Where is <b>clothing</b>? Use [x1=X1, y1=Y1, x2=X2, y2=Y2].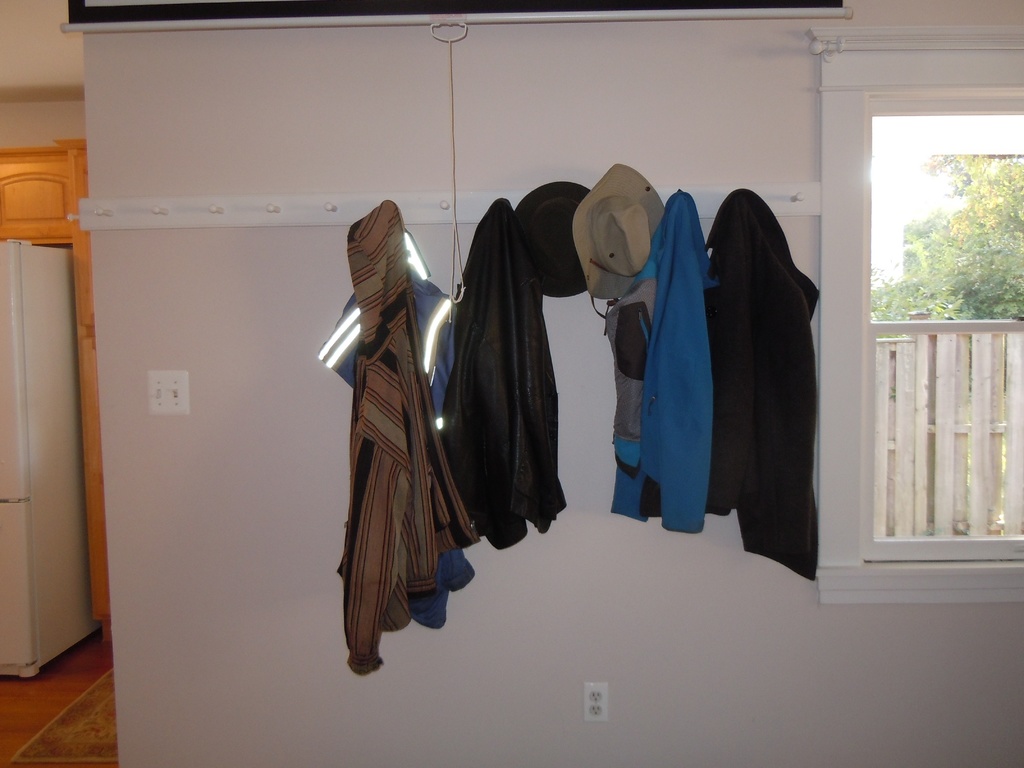
[x1=703, y1=183, x2=819, y2=572].
